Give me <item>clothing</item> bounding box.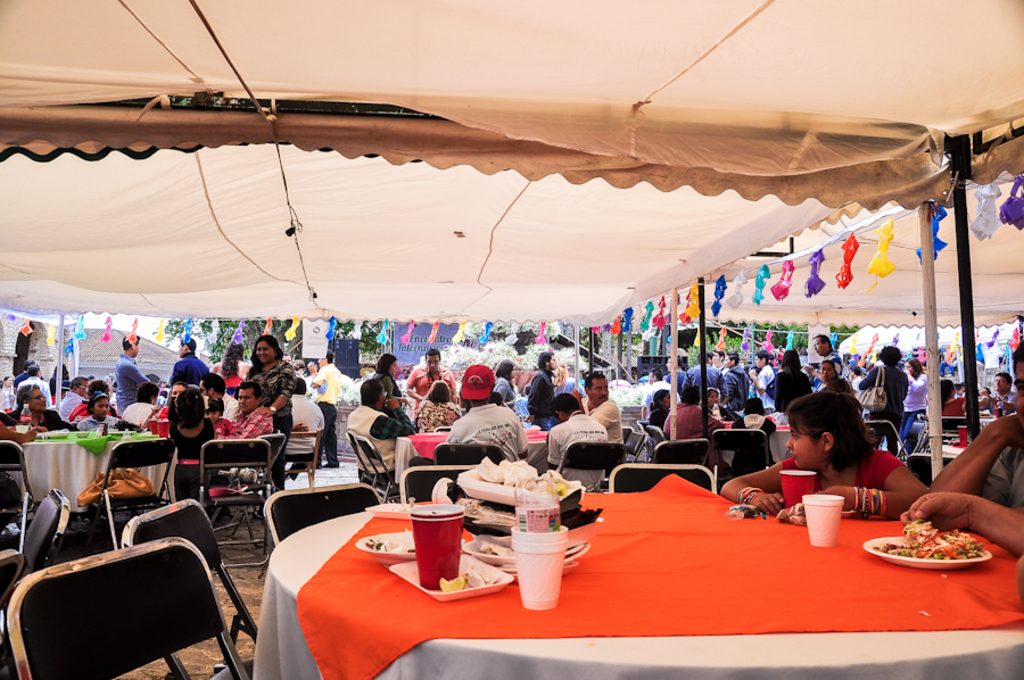
[left=663, top=368, right=679, bottom=383].
